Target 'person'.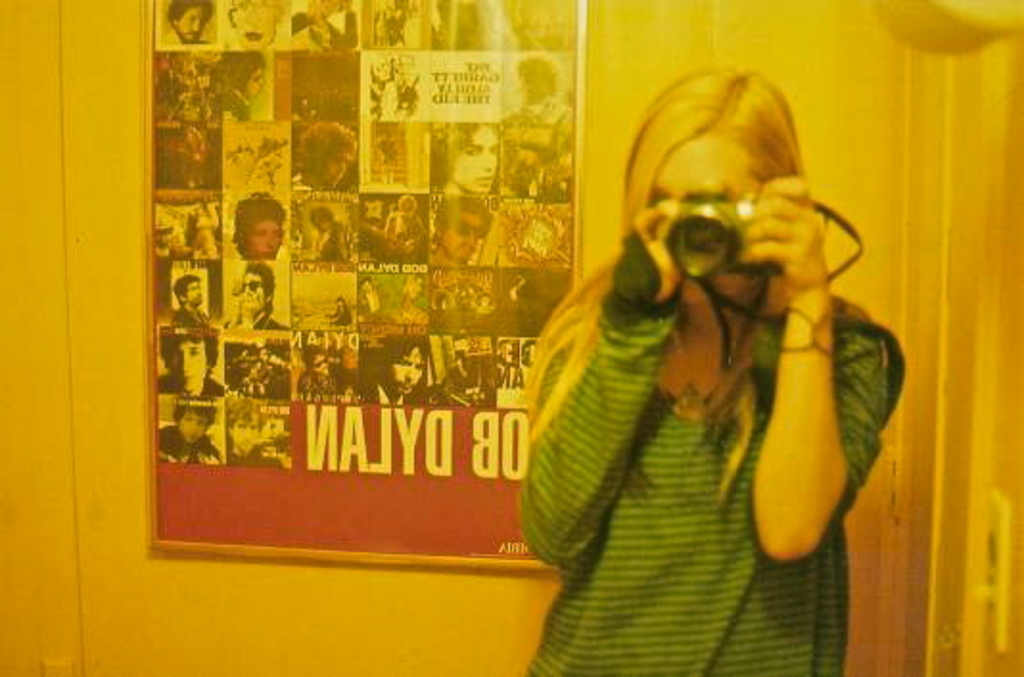
Target region: Rect(151, 332, 228, 395).
